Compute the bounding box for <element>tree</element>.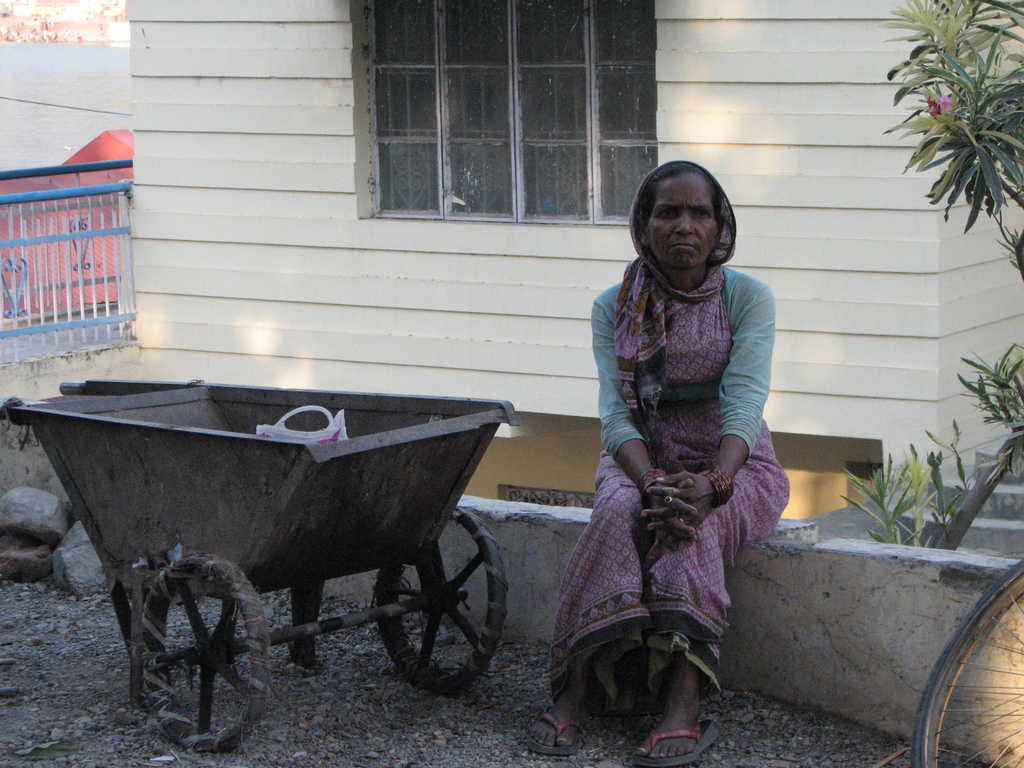
(x1=857, y1=0, x2=1023, y2=563).
